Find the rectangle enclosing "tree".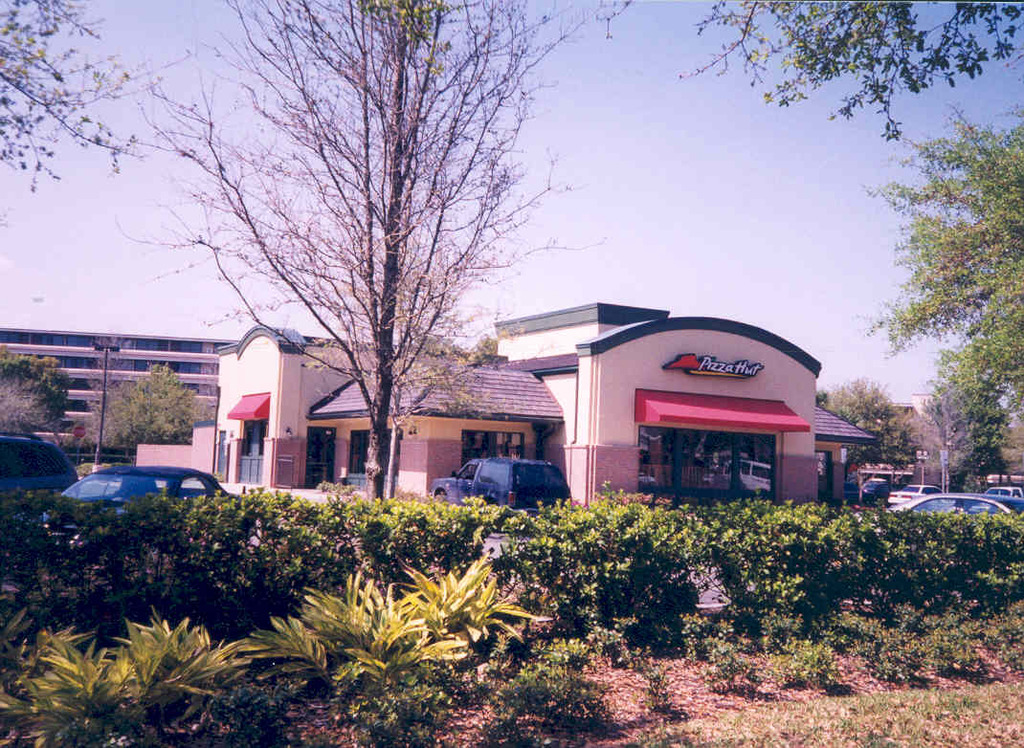
92, 359, 221, 453.
